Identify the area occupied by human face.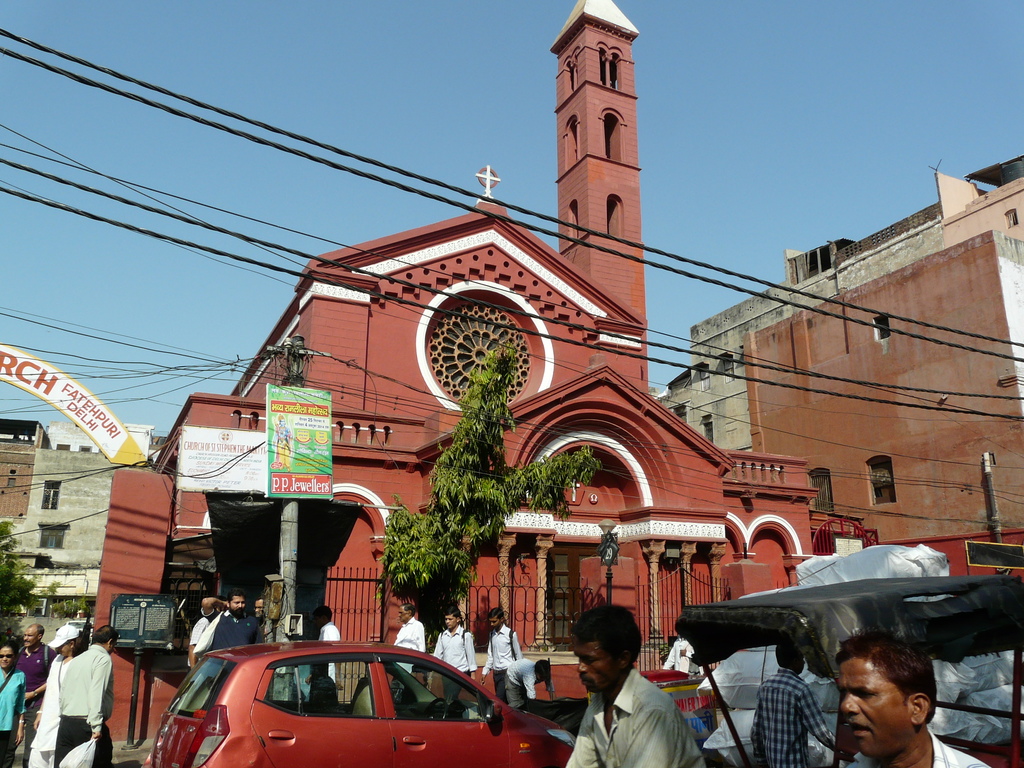
Area: bbox=[255, 601, 262, 617].
